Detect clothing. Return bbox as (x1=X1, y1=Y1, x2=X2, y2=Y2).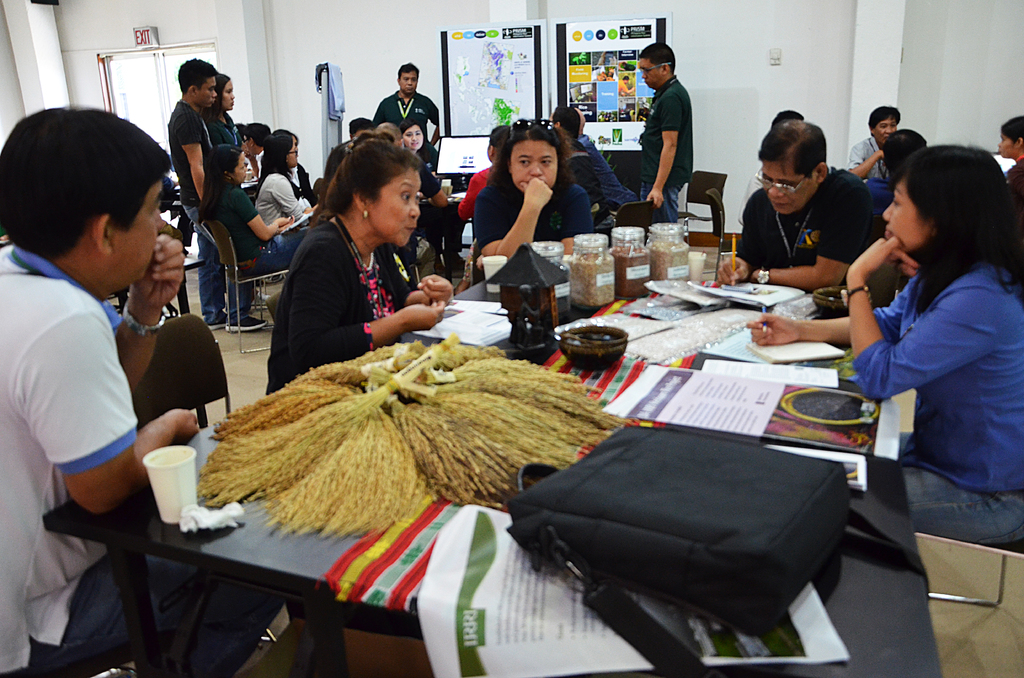
(x1=207, y1=186, x2=305, y2=275).
